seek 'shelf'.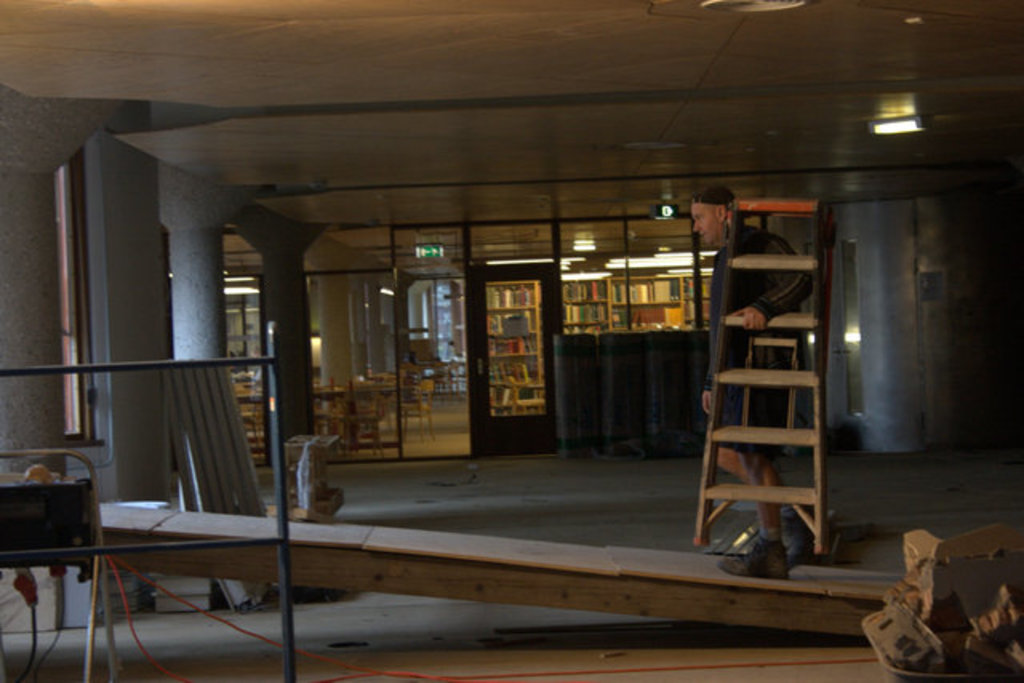
<box>486,282,546,414</box>.
